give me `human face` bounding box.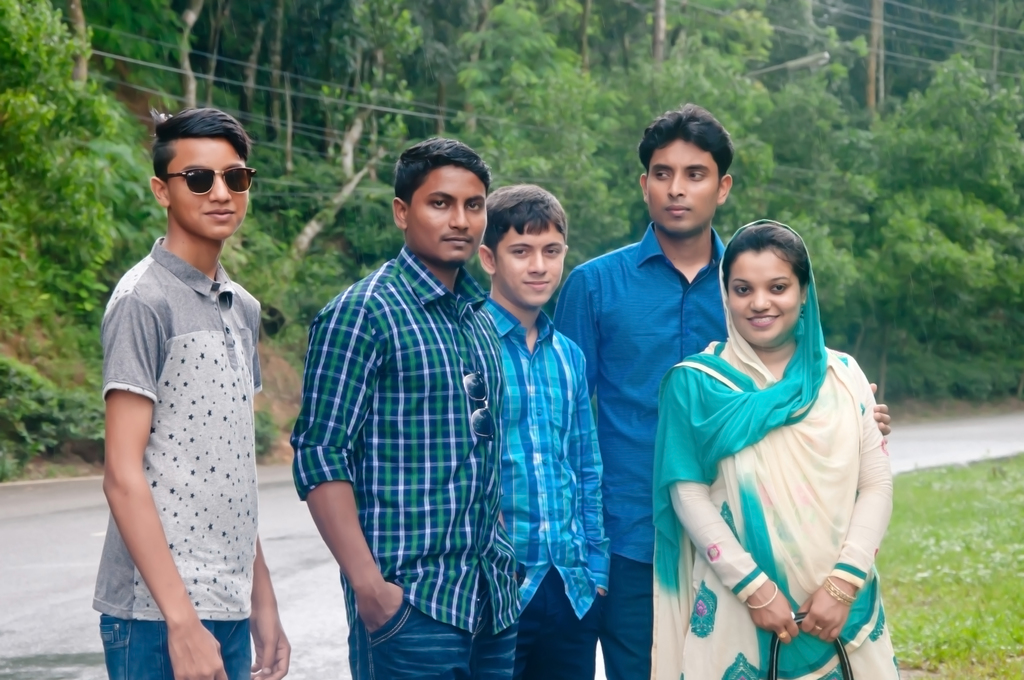
detection(723, 244, 808, 352).
